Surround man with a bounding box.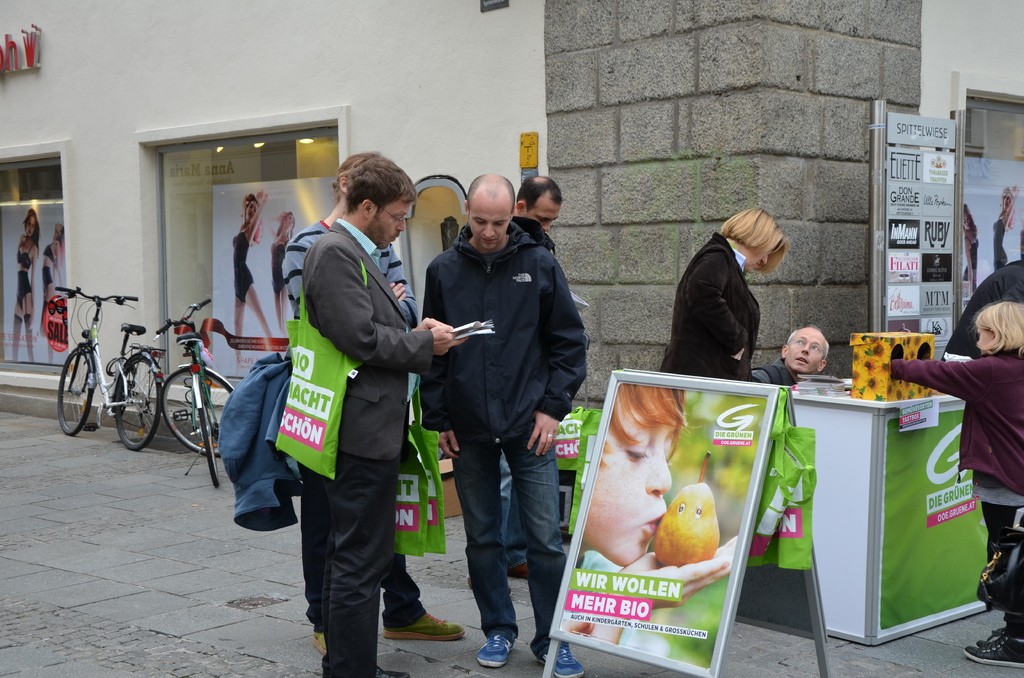
Rect(748, 330, 834, 385).
